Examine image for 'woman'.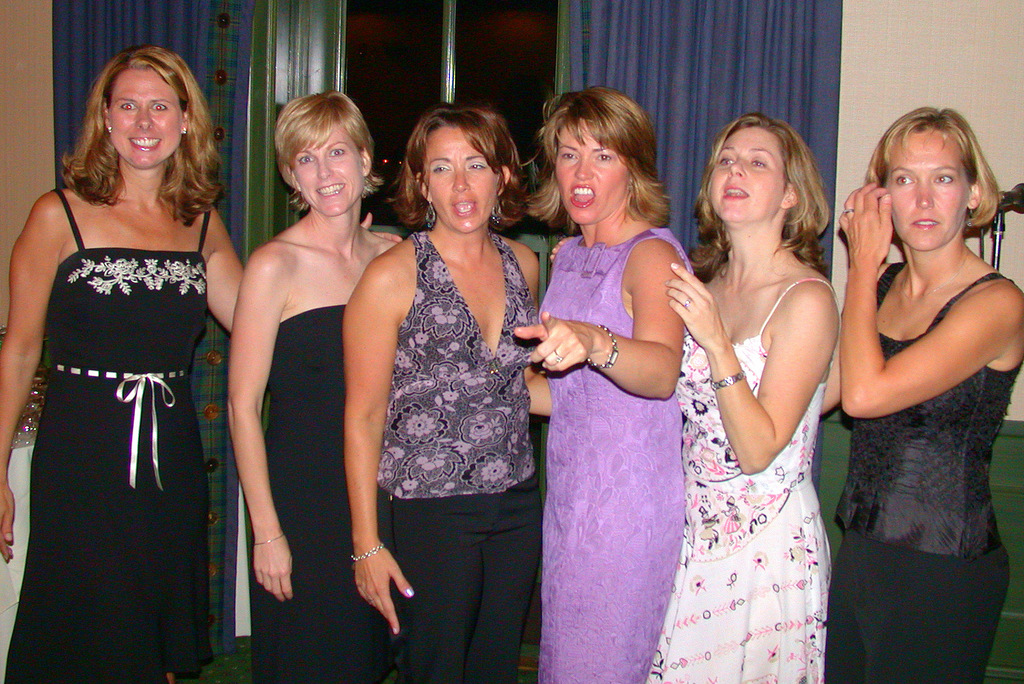
Examination result: 0:48:404:683.
